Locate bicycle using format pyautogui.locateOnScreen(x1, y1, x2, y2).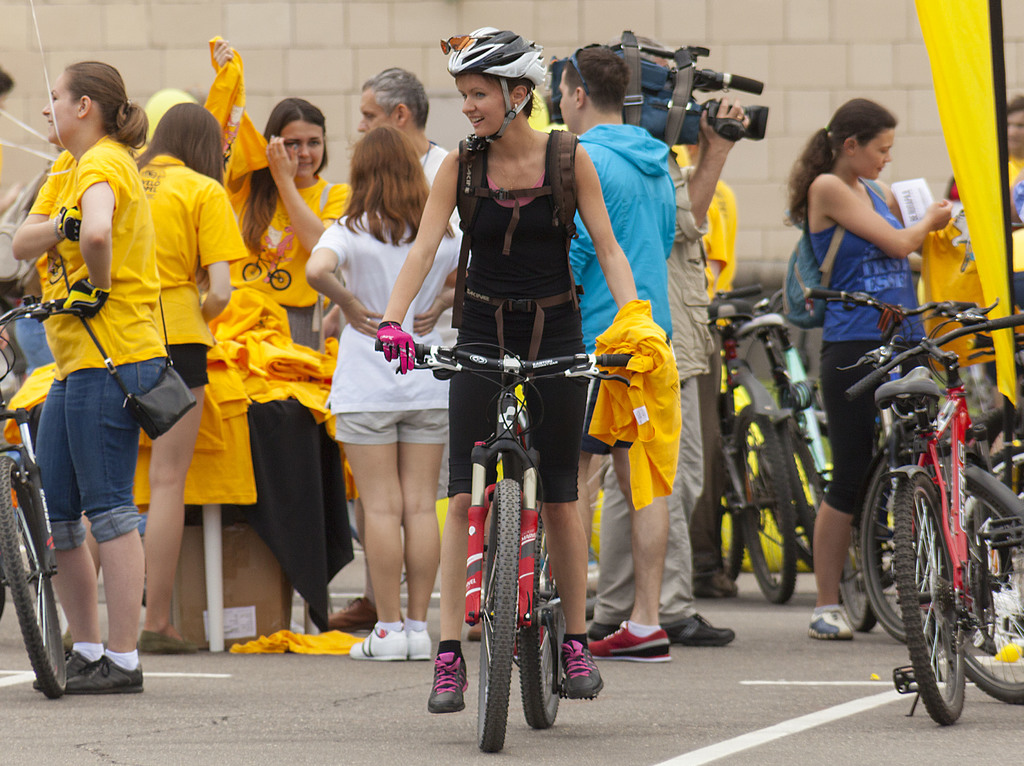
pyautogui.locateOnScreen(373, 334, 641, 757).
